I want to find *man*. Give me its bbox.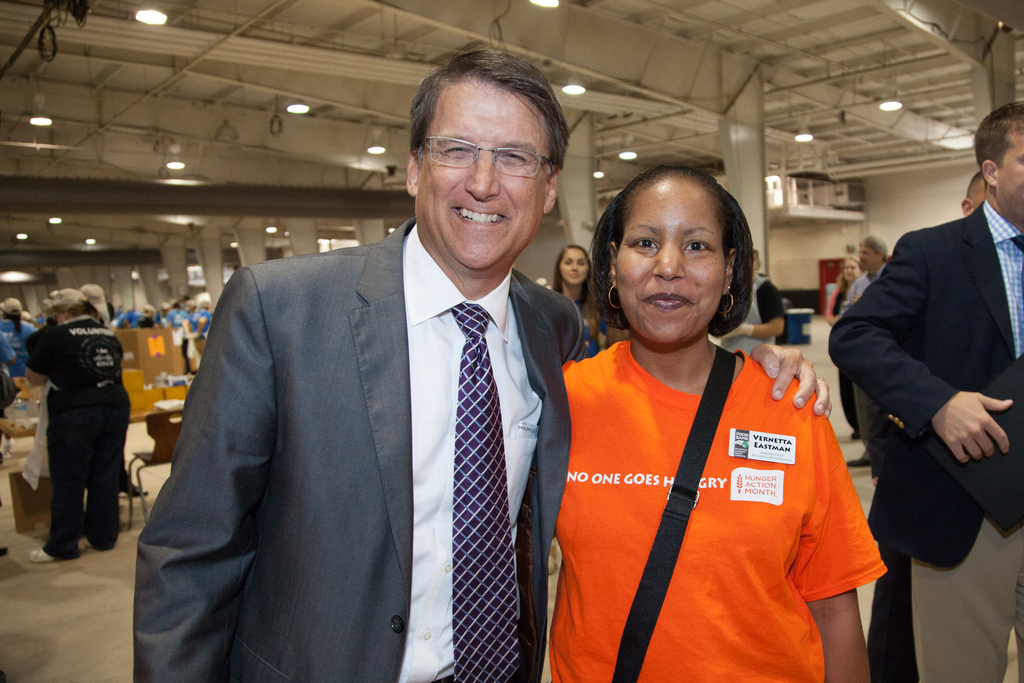
841, 236, 891, 467.
